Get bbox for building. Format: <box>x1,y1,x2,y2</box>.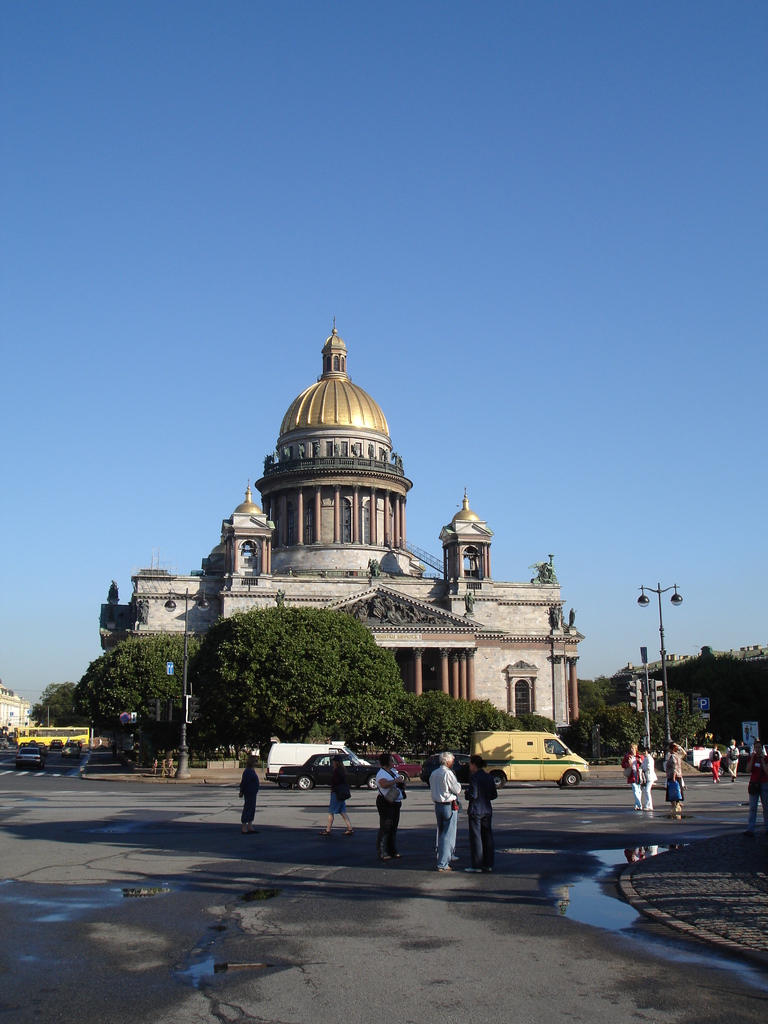
<box>98,323,588,728</box>.
